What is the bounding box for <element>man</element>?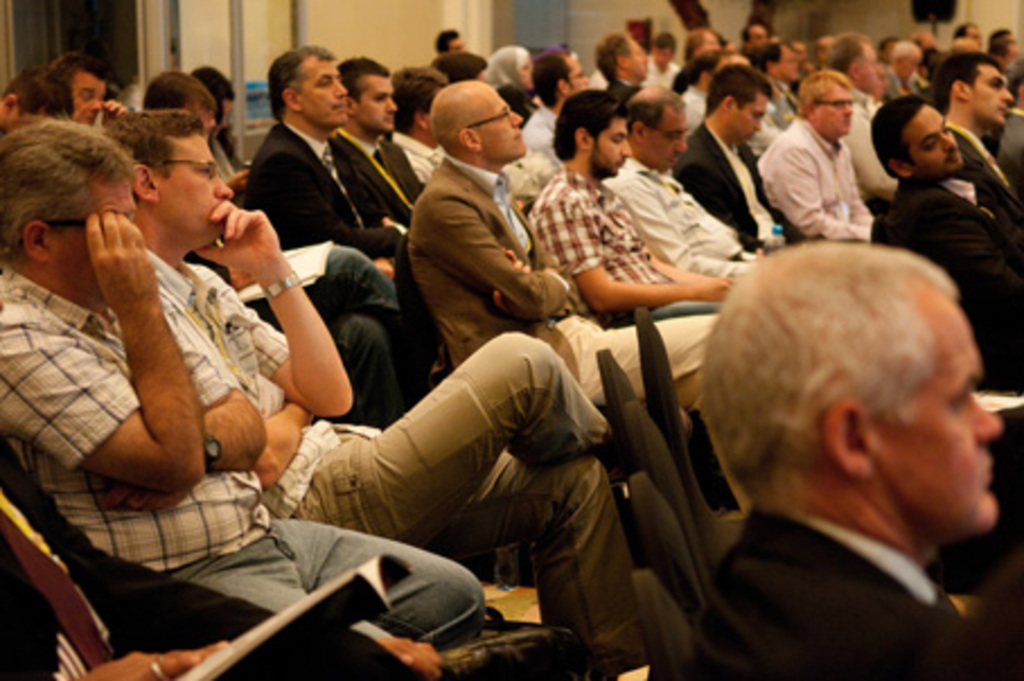
602:38:647:95.
